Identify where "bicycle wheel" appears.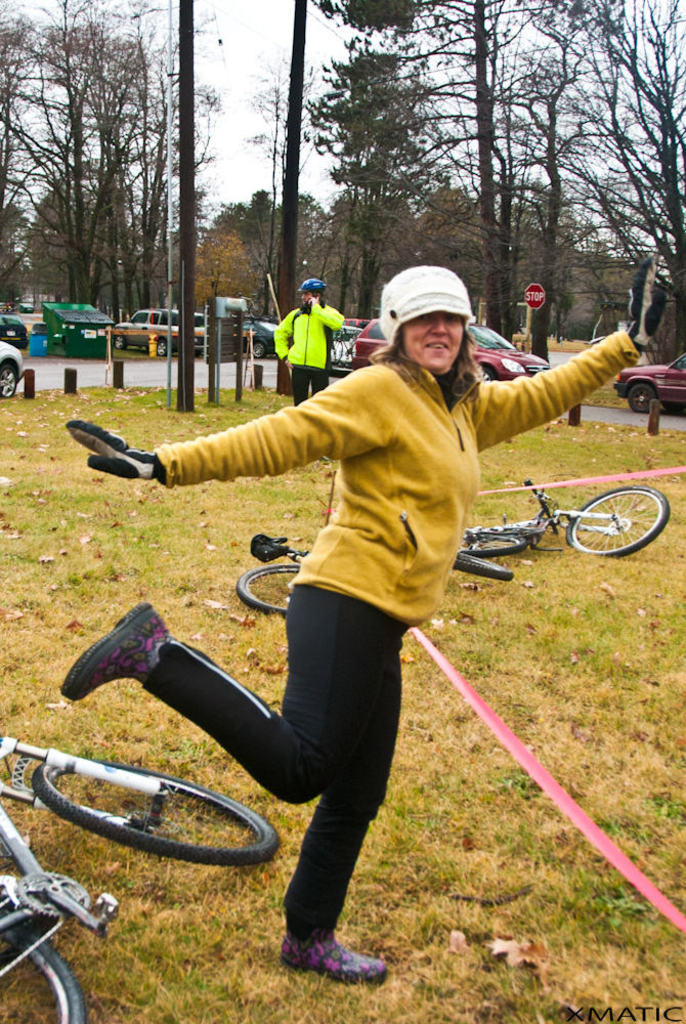
Appears at region(235, 562, 303, 615).
